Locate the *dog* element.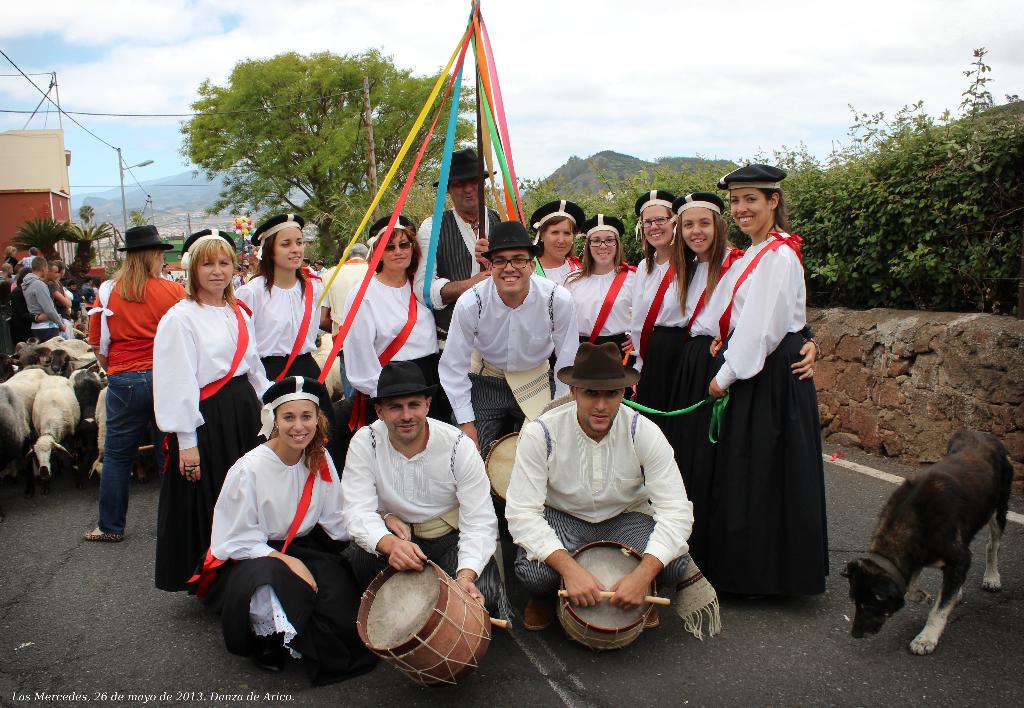
Element bbox: box(843, 428, 1020, 655).
